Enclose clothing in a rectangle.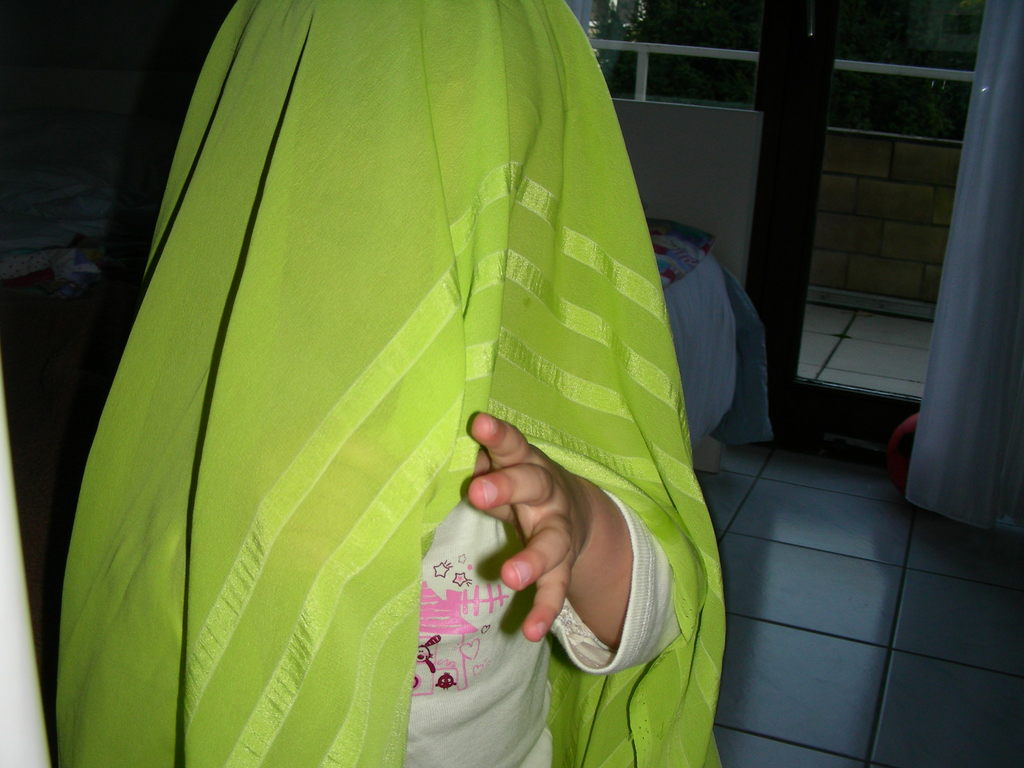
405, 485, 683, 767.
